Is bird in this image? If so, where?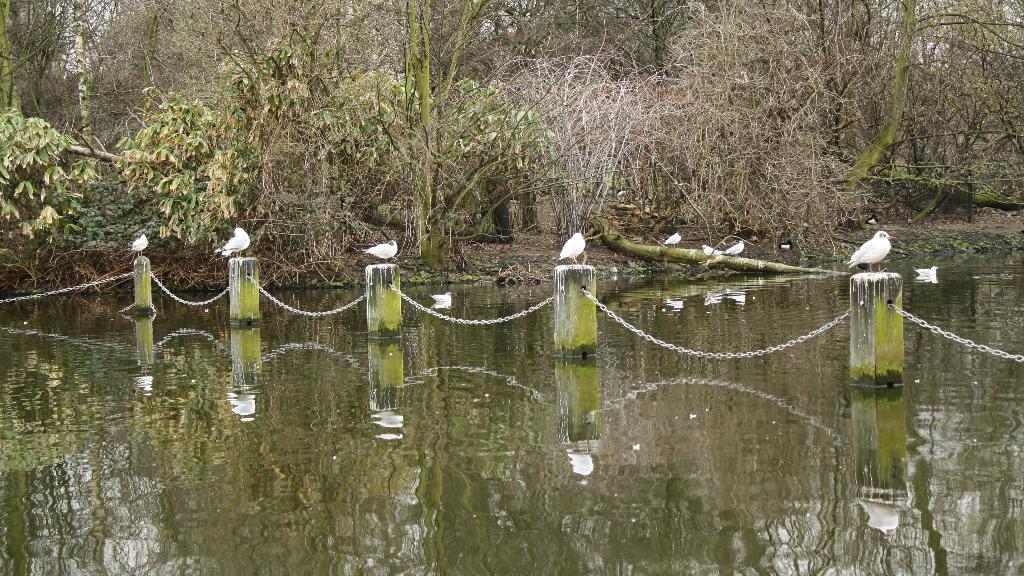
Yes, at 360:234:400:264.
